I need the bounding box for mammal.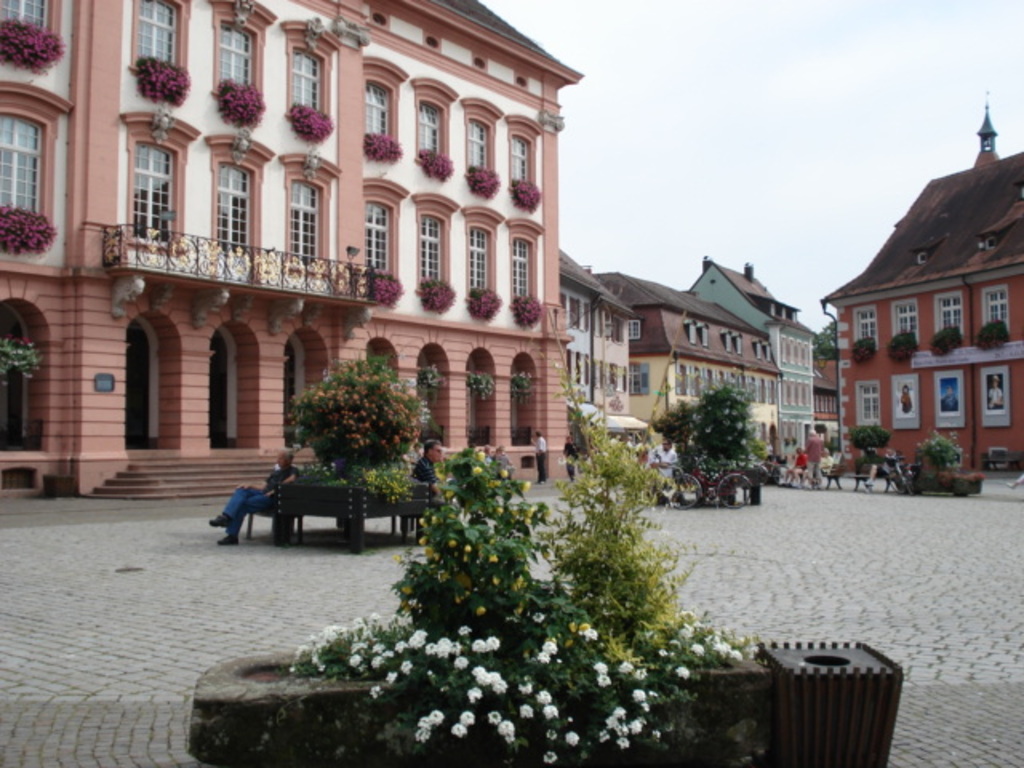
Here it is: [x1=411, y1=437, x2=477, y2=523].
